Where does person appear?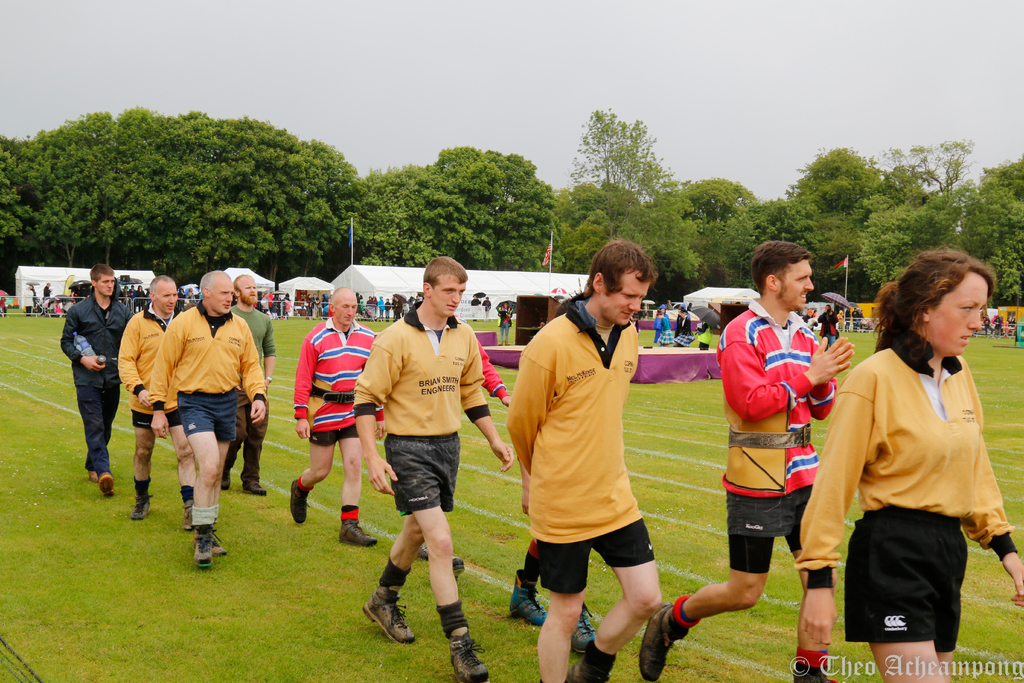
Appears at {"left": 471, "top": 298, "right": 486, "bottom": 319}.
